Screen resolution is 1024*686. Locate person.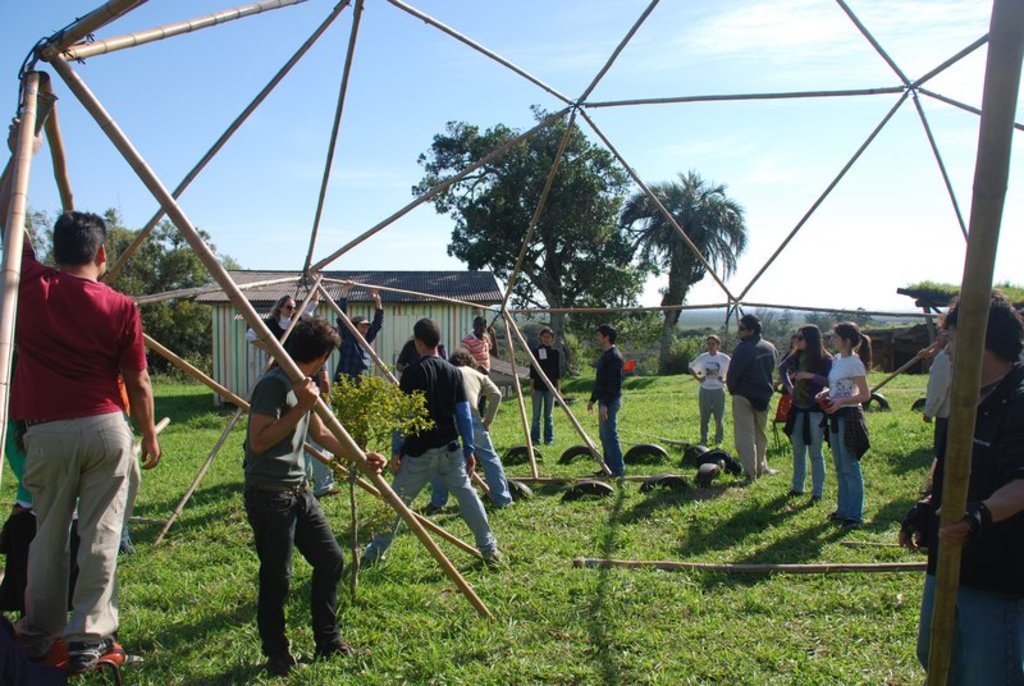
BBox(1, 110, 163, 657).
